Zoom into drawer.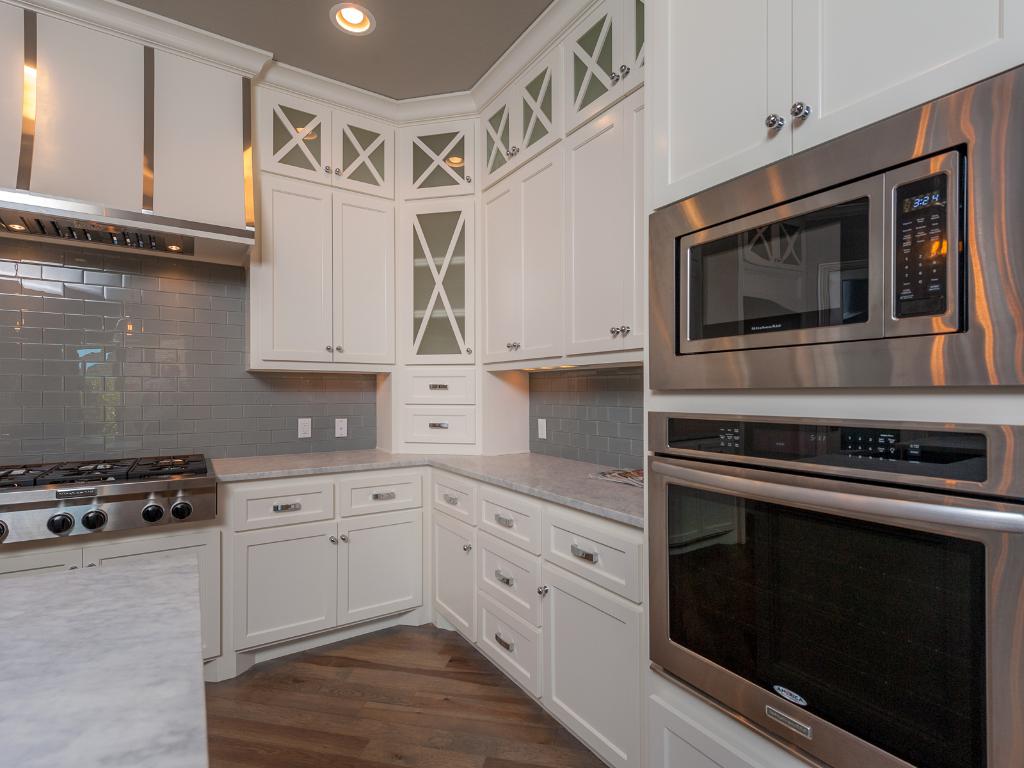
Zoom target: (541,507,641,609).
